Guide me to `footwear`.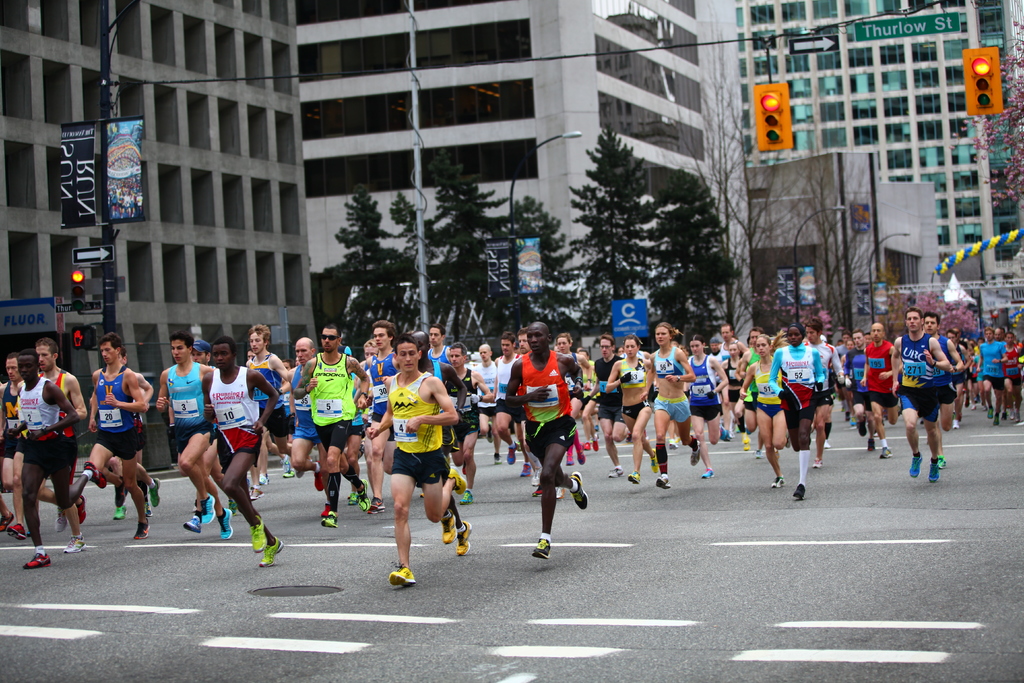
Guidance: [left=25, top=552, right=47, bottom=570].
